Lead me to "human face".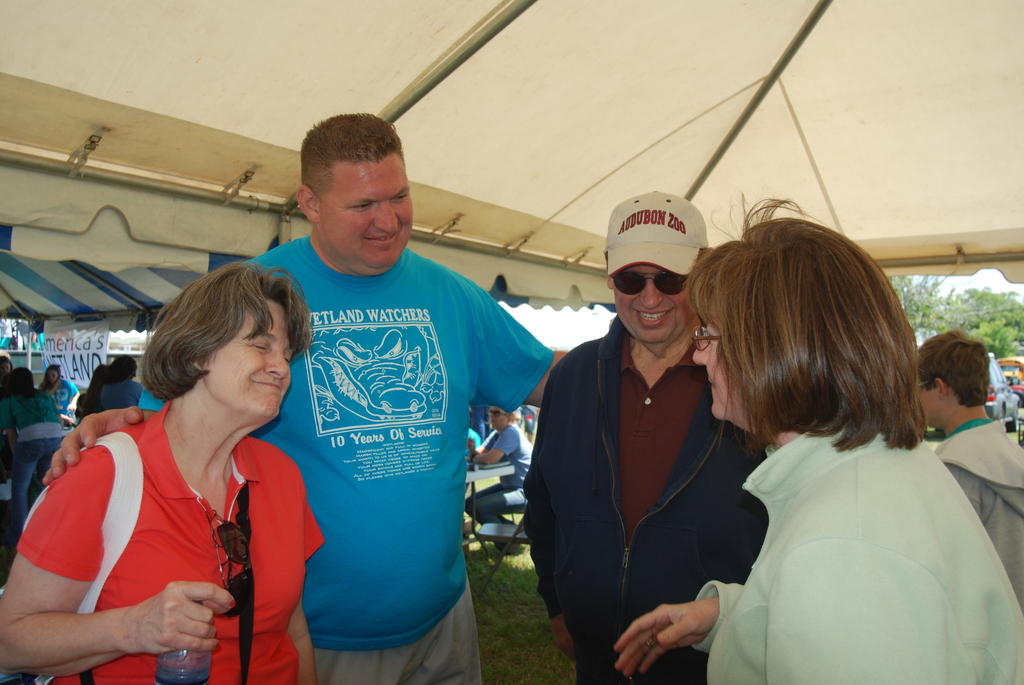
Lead to [left=692, top=320, right=751, bottom=418].
